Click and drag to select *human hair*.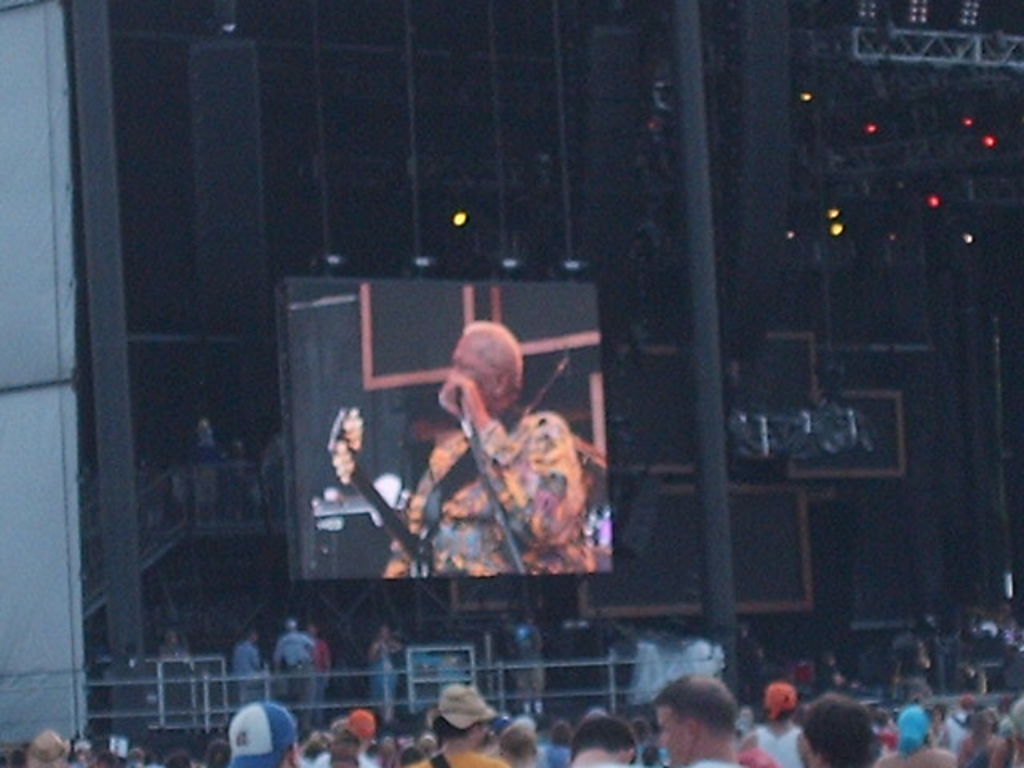
Selection: bbox=(328, 744, 360, 766).
